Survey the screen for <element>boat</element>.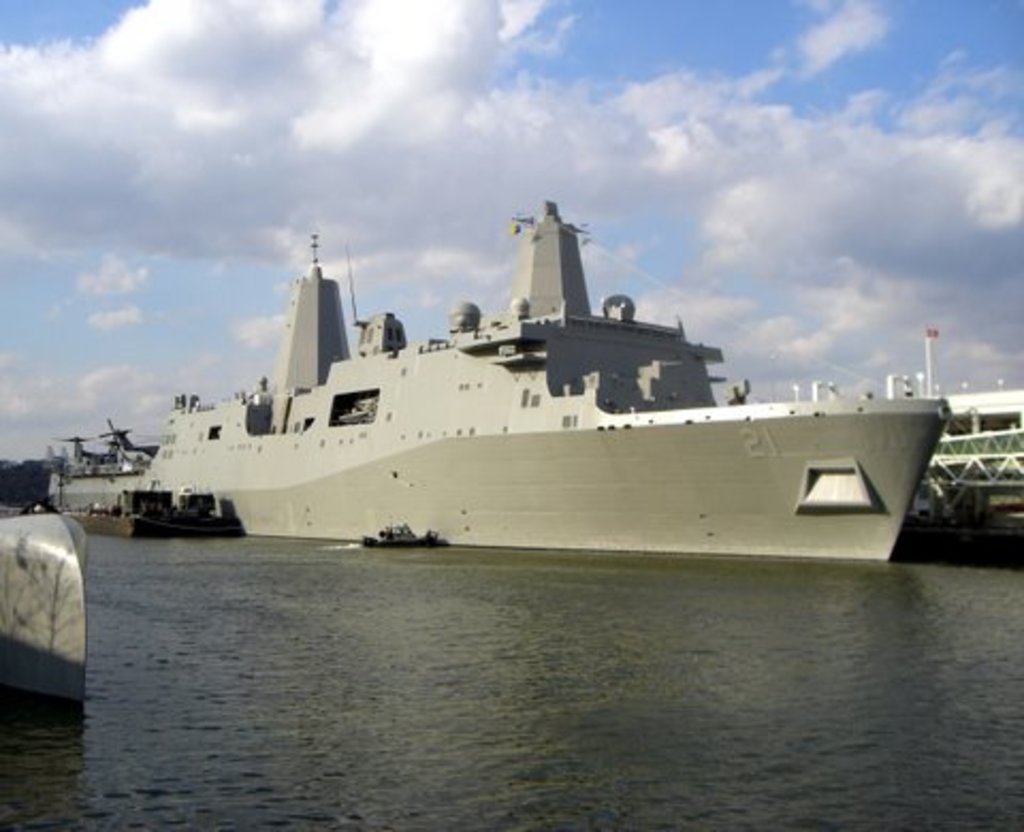
Survey found: <box>369,523,439,542</box>.
